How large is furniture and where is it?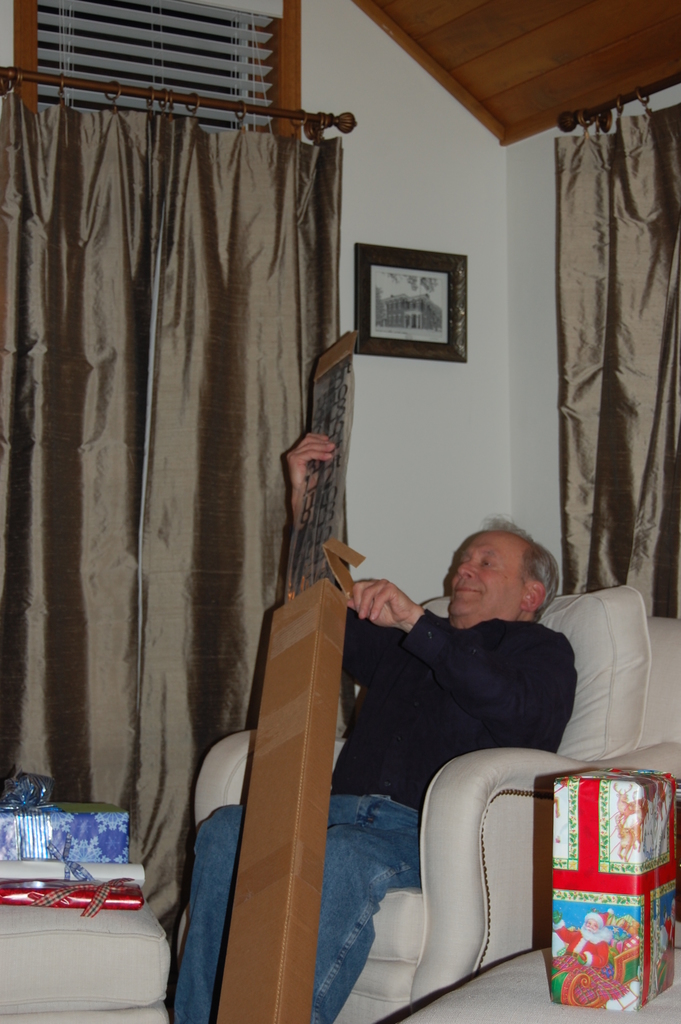
Bounding box: 0/885/174/1023.
